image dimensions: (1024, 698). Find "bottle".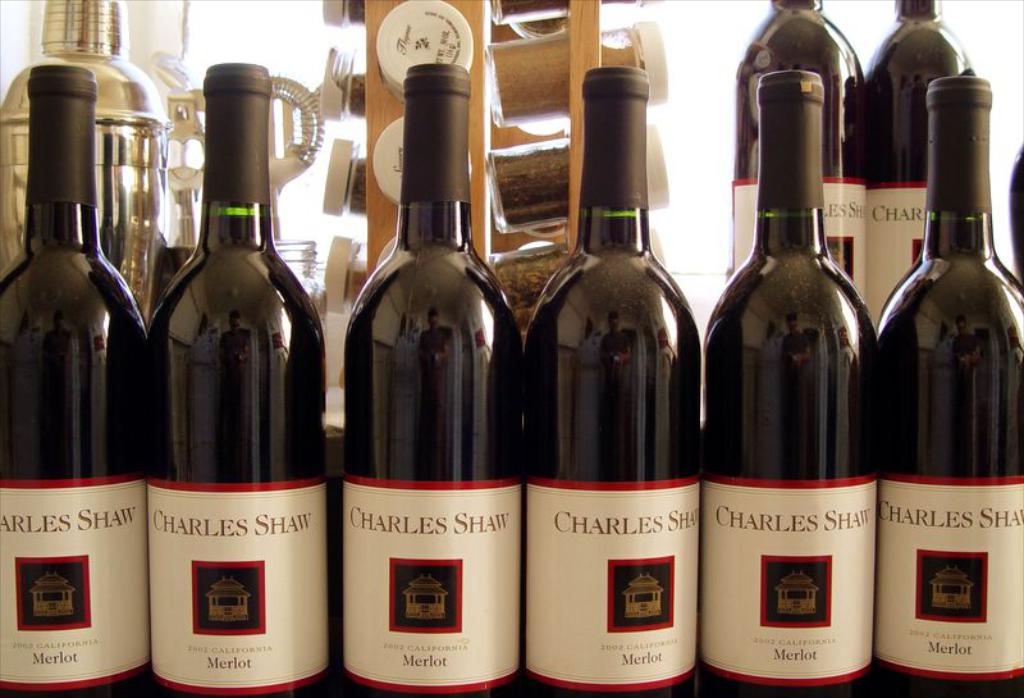
(x1=867, y1=0, x2=977, y2=334).
